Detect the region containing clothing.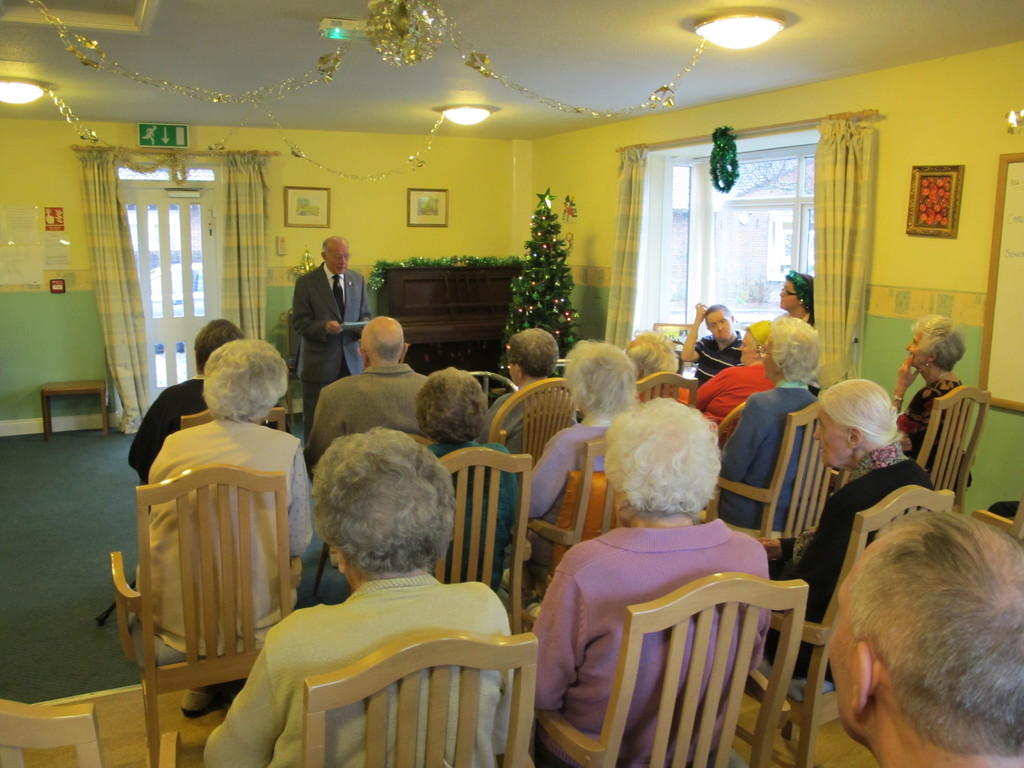
(x1=296, y1=264, x2=384, y2=409).
